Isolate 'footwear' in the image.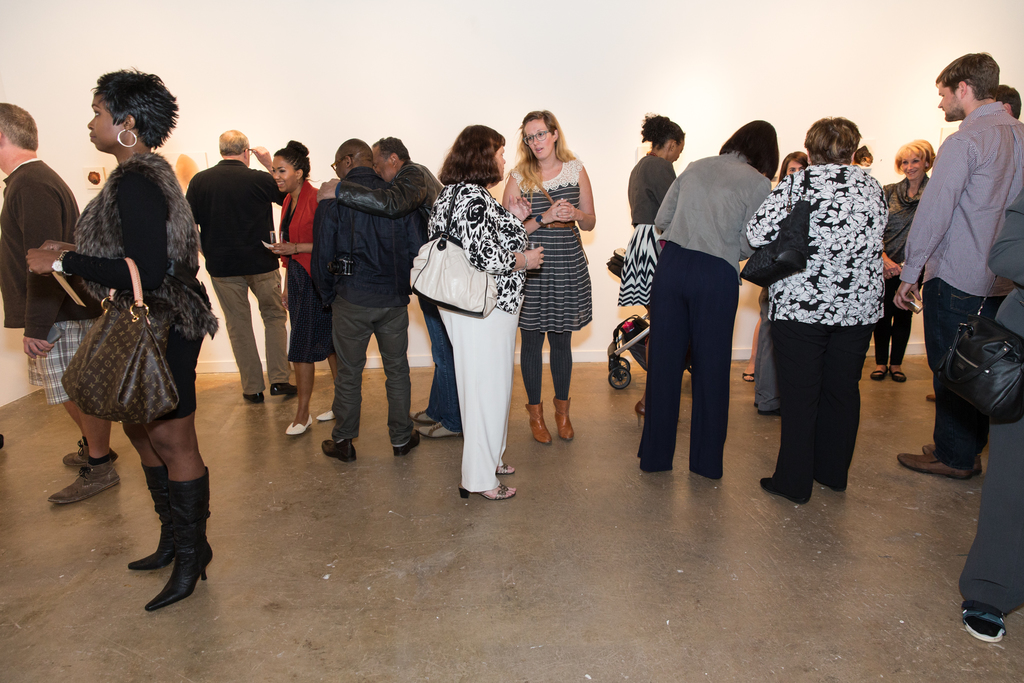
Isolated region: [273, 379, 295, 396].
